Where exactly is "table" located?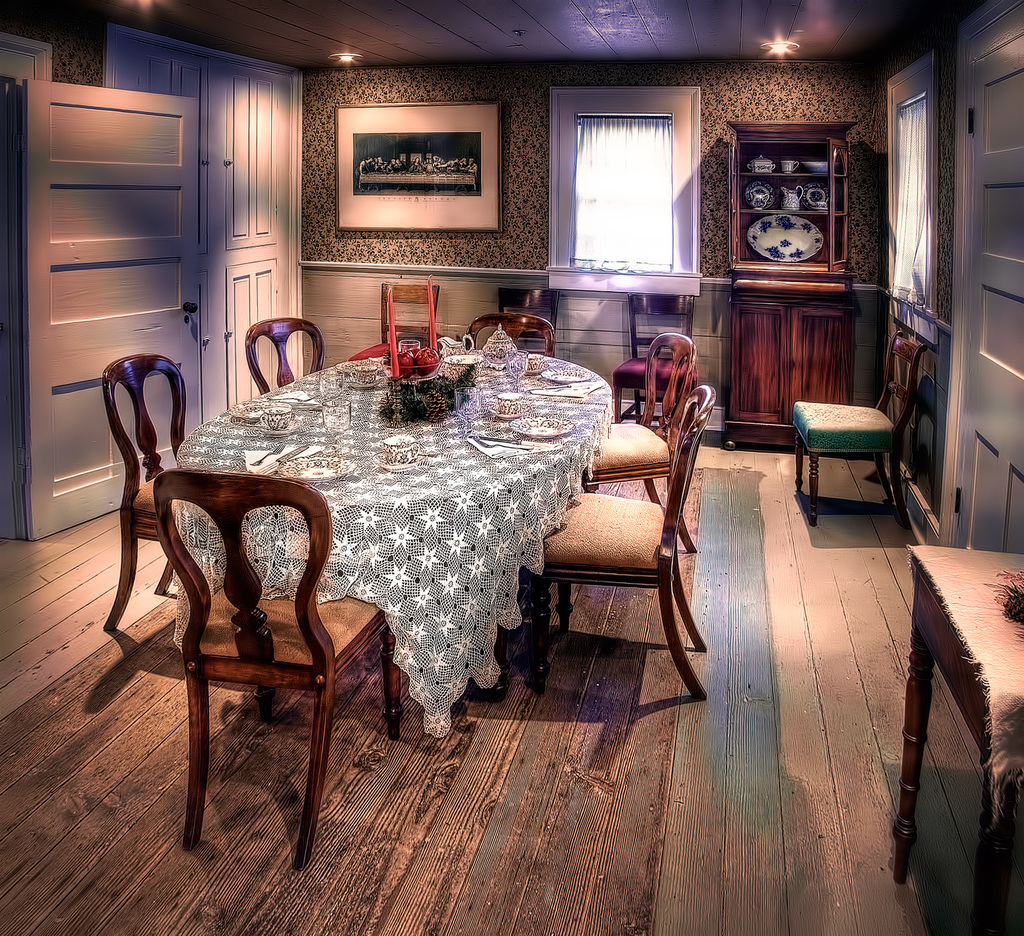
Its bounding box is l=894, t=545, r=1023, b=935.
